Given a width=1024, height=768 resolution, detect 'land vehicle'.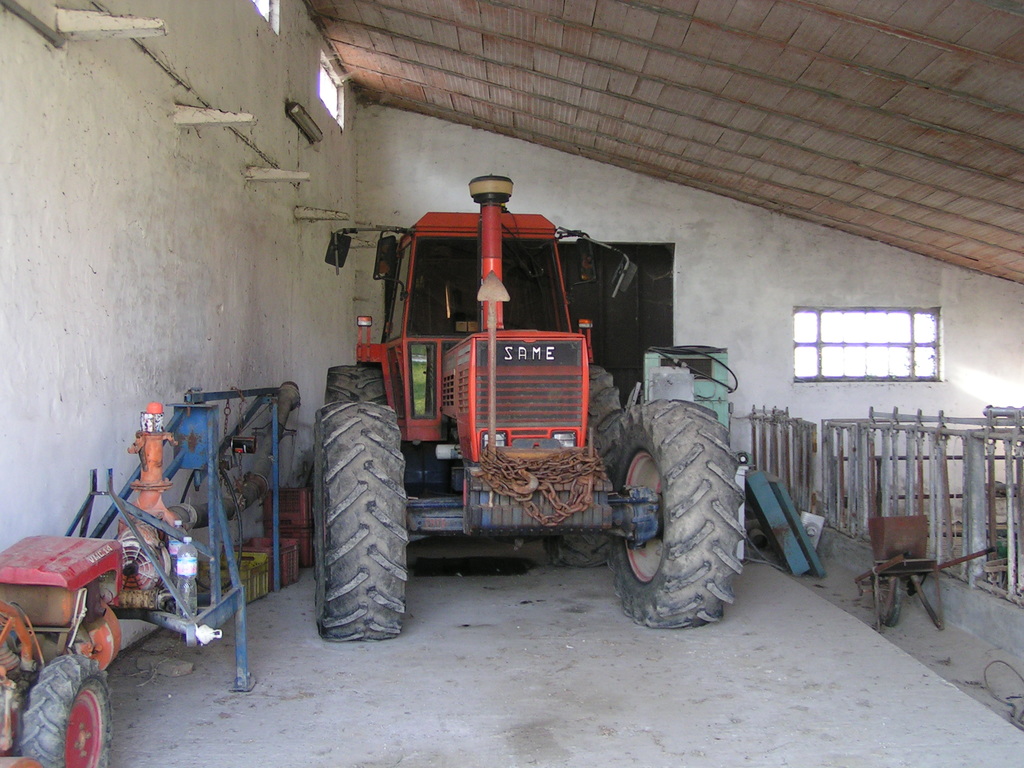
<region>0, 535, 127, 767</region>.
